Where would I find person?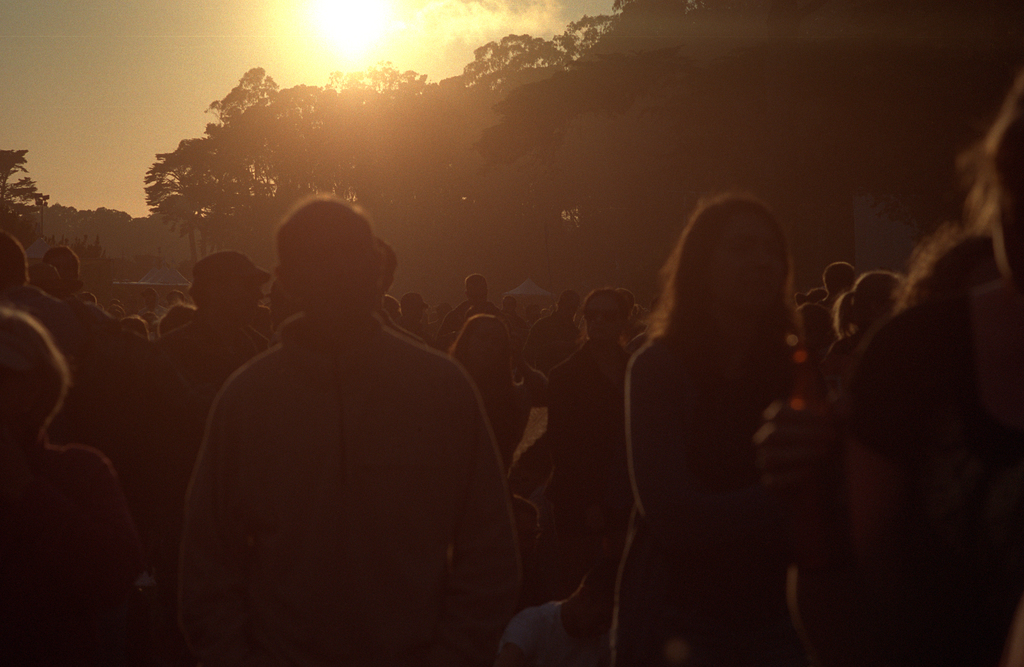
At <bbox>179, 197, 512, 666</bbox>.
